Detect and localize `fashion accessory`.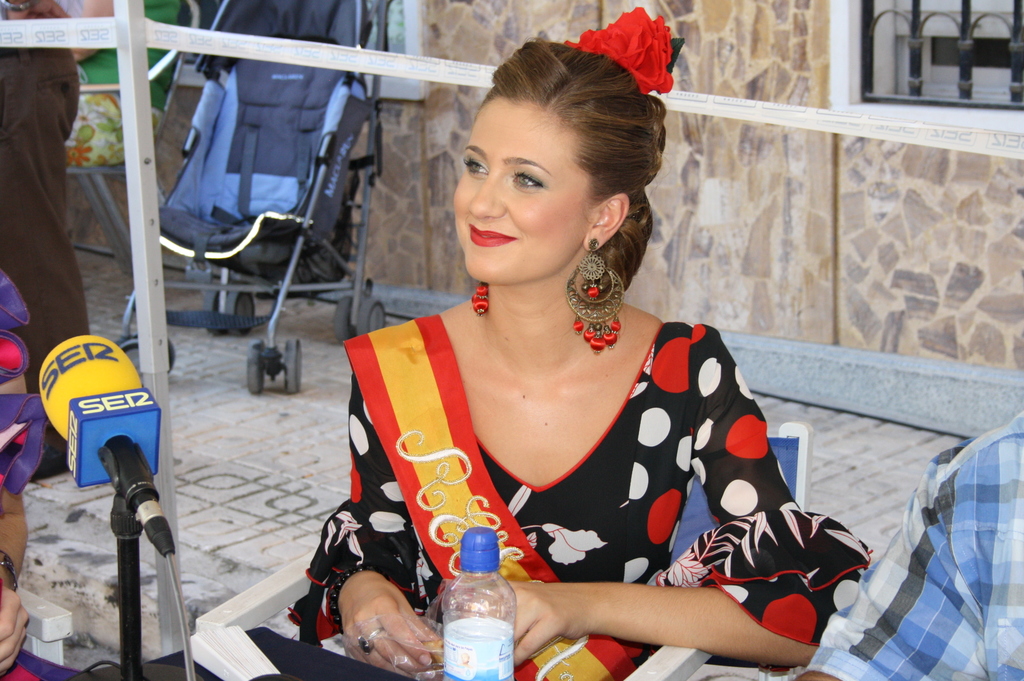
Localized at x1=356 y1=630 x2=383 y2=659.
